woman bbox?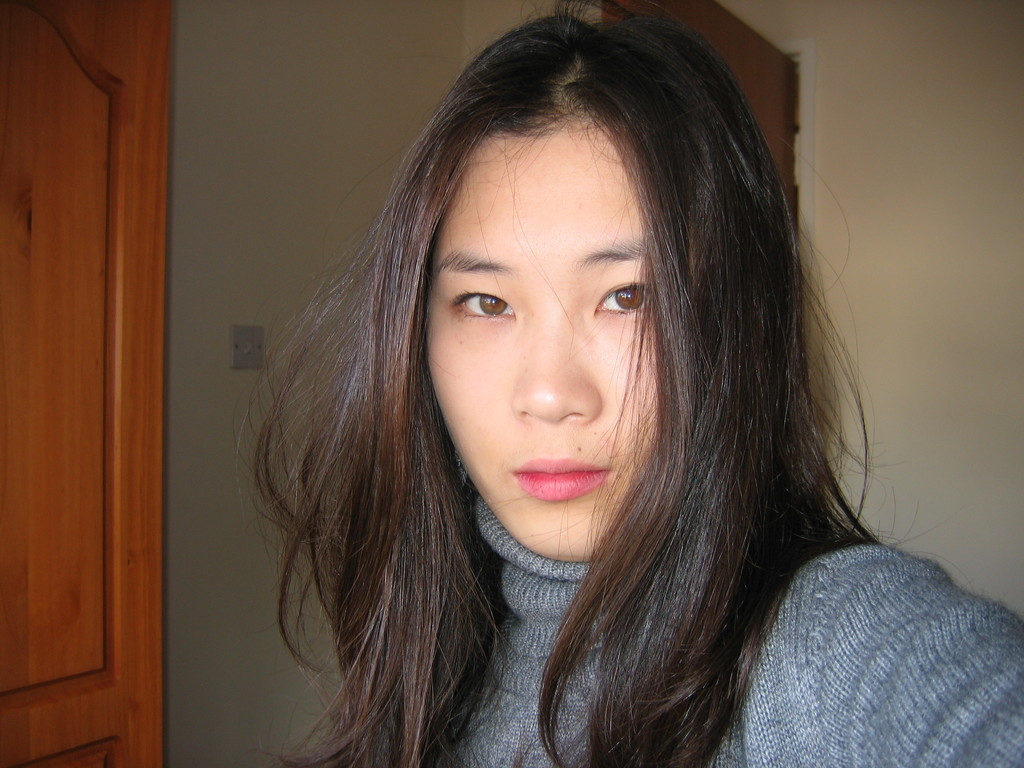
bbox=(238, 0, 1023, 767)
